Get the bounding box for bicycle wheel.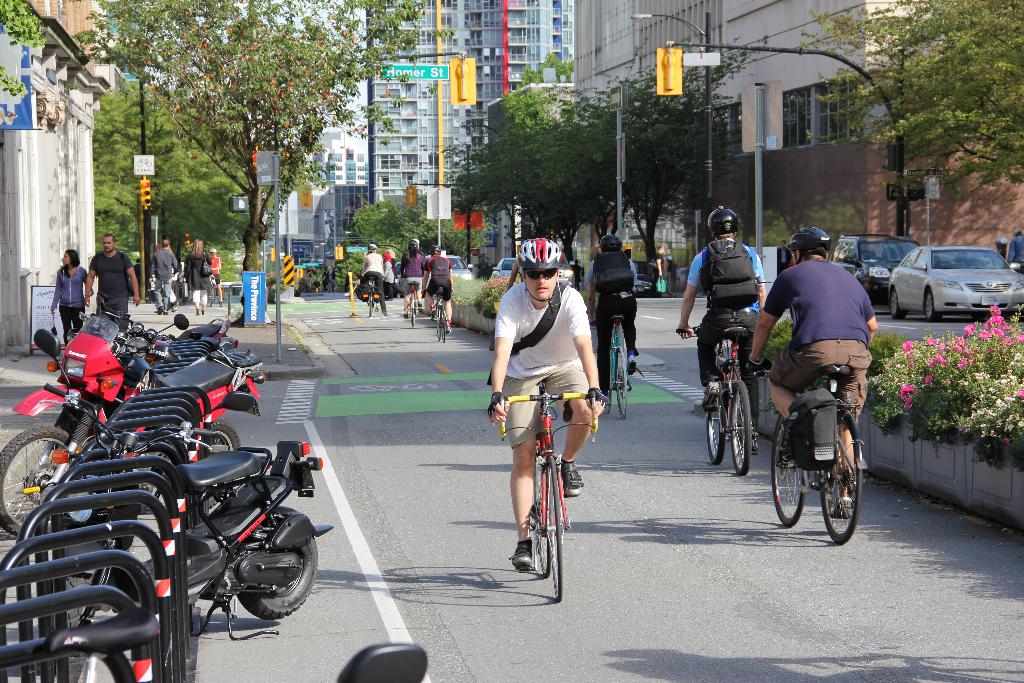
x1=813, y1=409, x2=867, y2=547.
